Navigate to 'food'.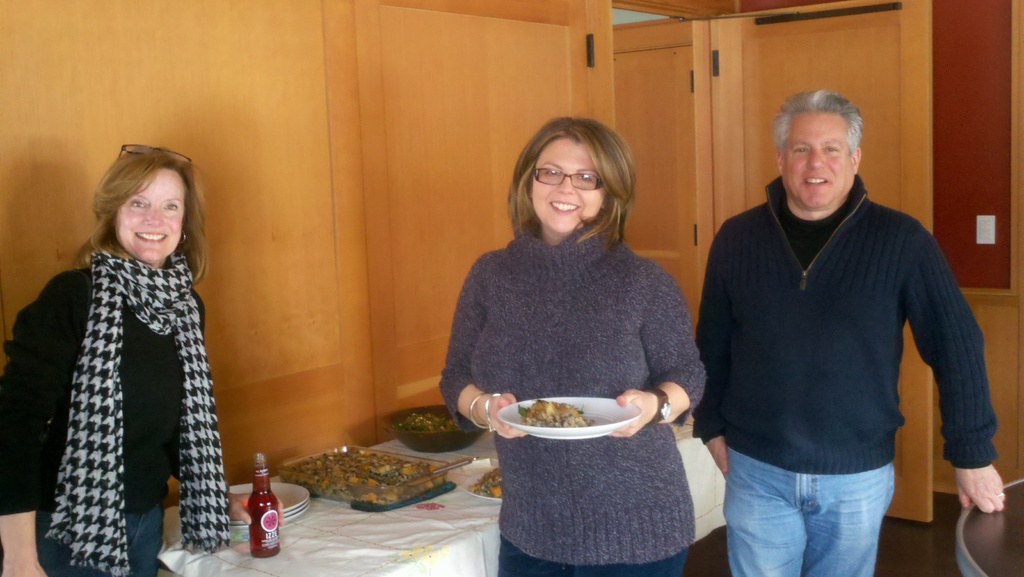
Navigation target: bbox(281, 450, 445, 508).
